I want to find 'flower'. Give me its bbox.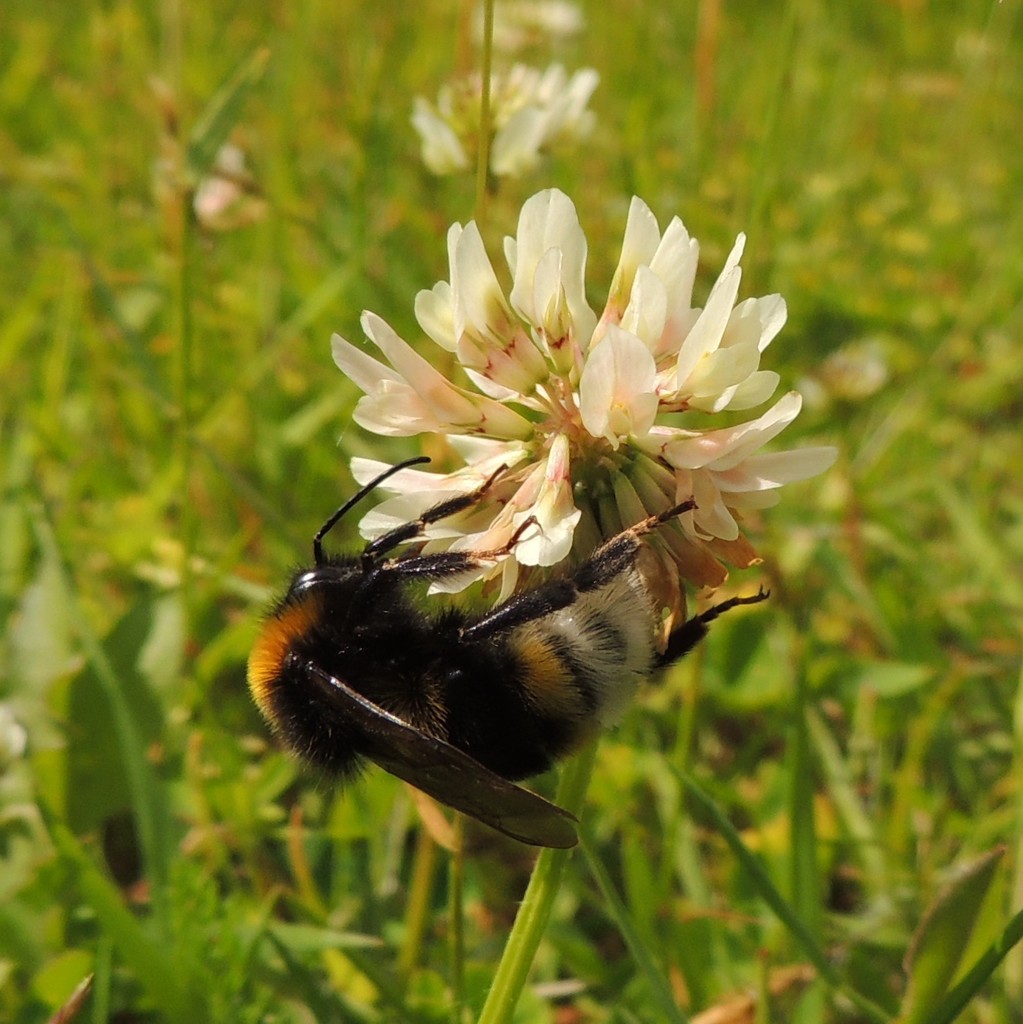
bbox=(392, 68, 593, 191).
